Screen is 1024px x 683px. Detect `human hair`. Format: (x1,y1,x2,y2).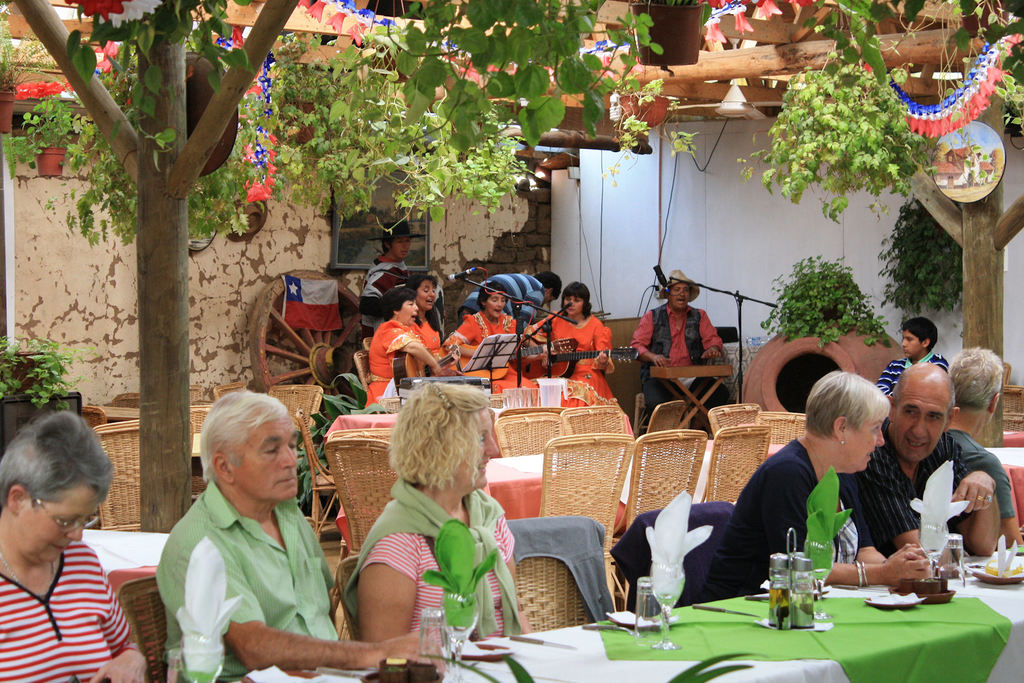
(477,281,509,312).
